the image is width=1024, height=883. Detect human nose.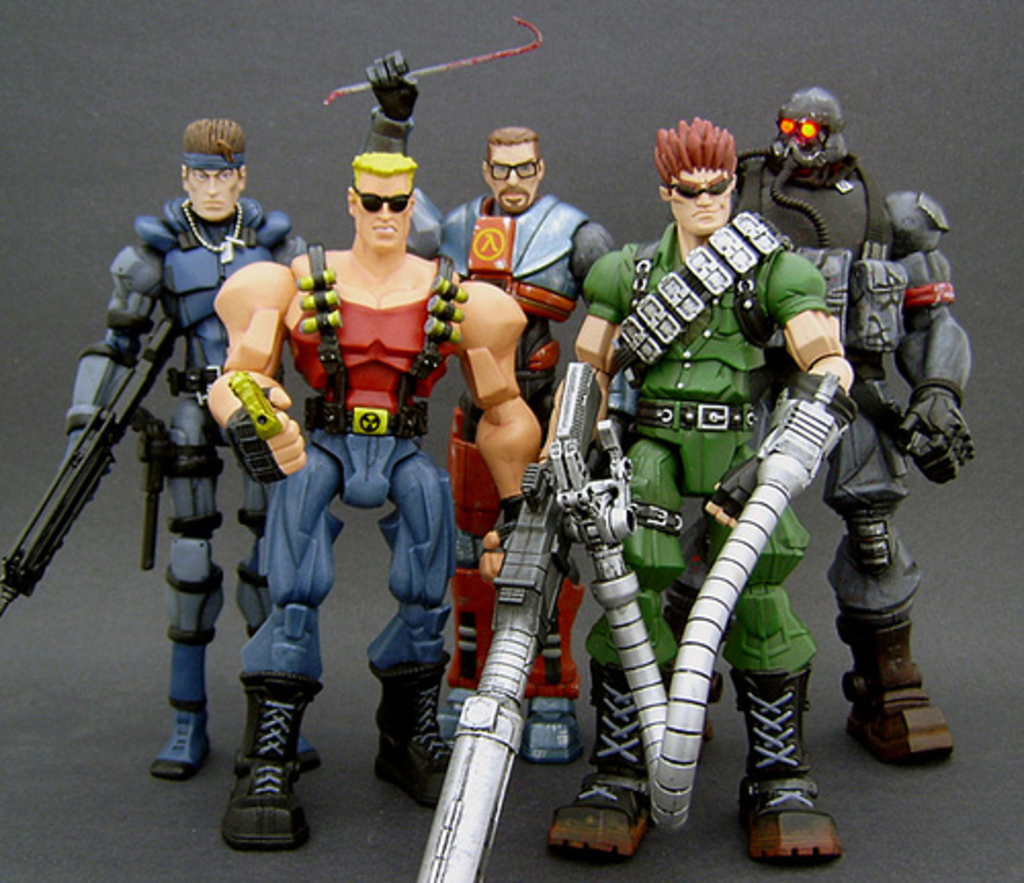
Detection: <region>371, 203, 391, 225</region>.
